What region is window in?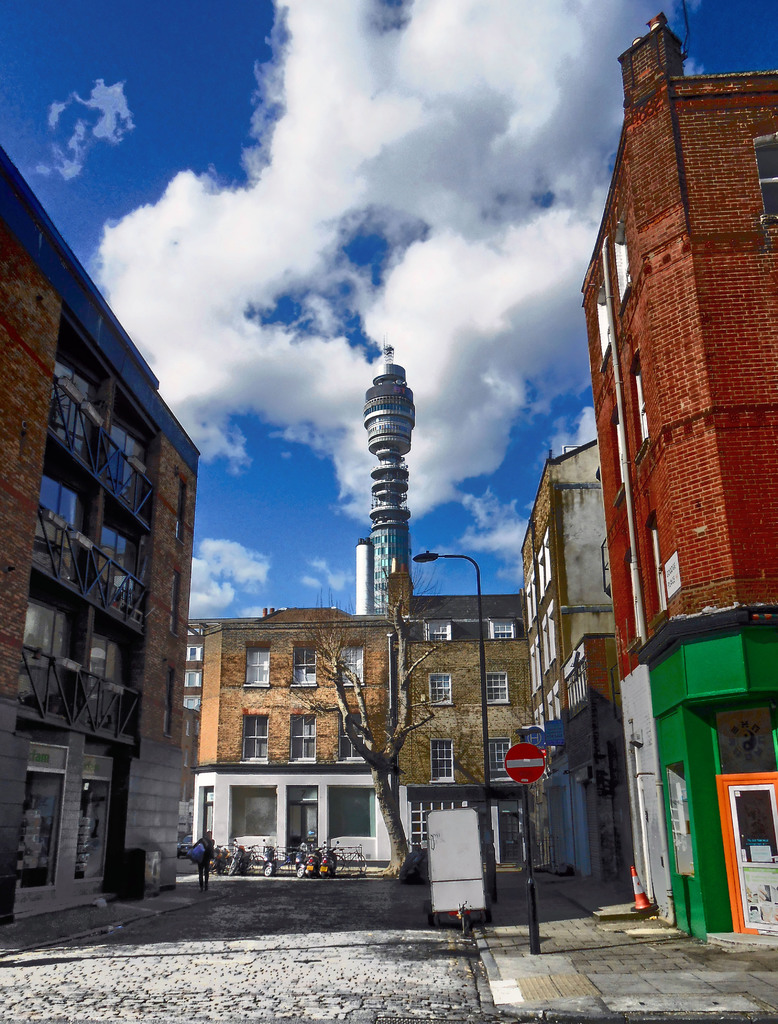
182,698,198,722.
